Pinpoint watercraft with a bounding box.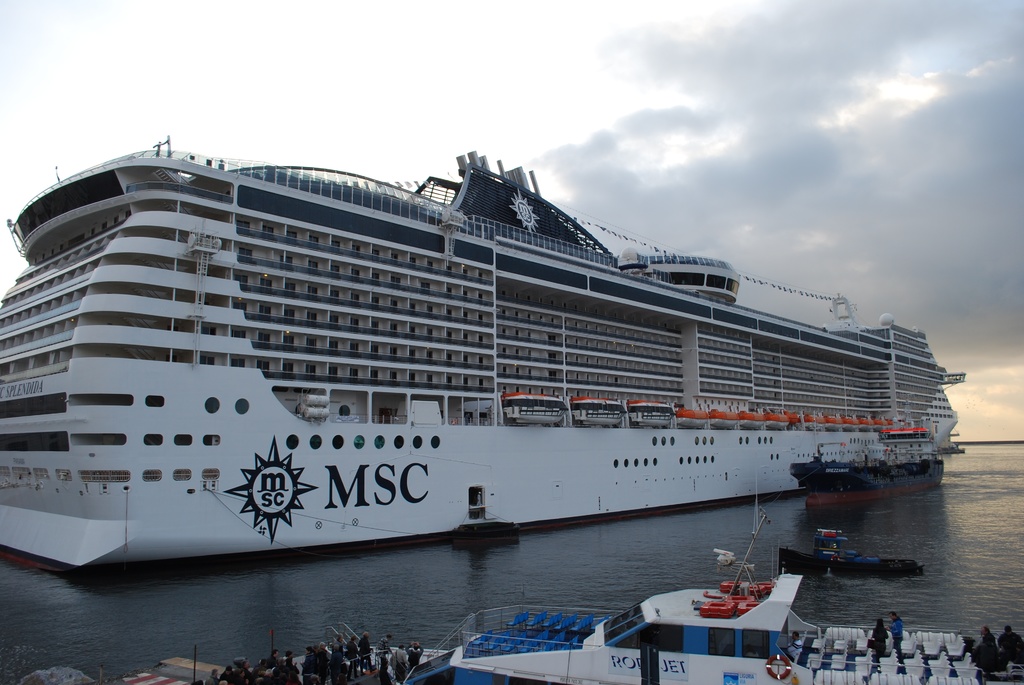
detection(13, 123, 938, 585).
